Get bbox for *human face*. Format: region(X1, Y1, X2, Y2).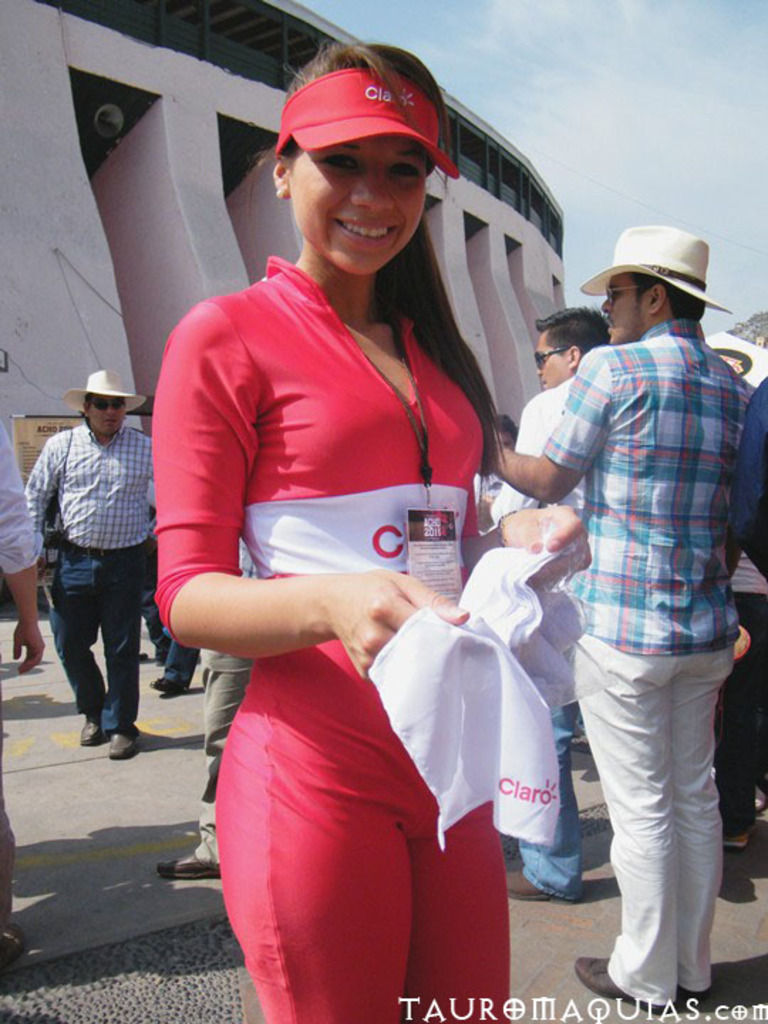
region(604, 273, 649, 347).
